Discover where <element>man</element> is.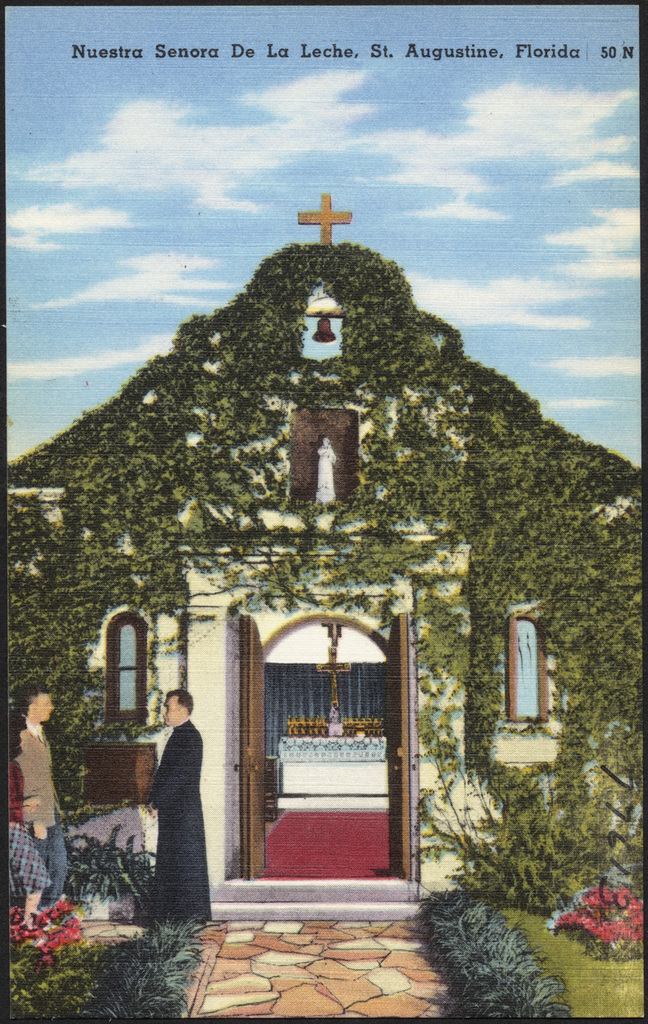
Discovered at 132, 687, 211, 936.
